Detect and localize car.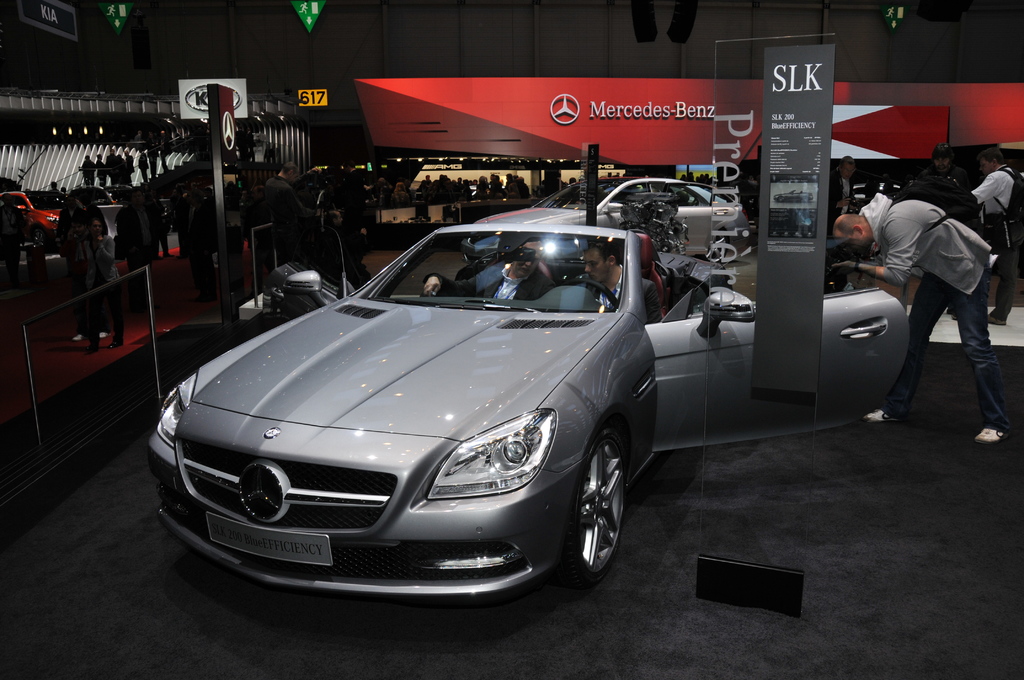
Localized at crop(0, 191, 85, 248).
